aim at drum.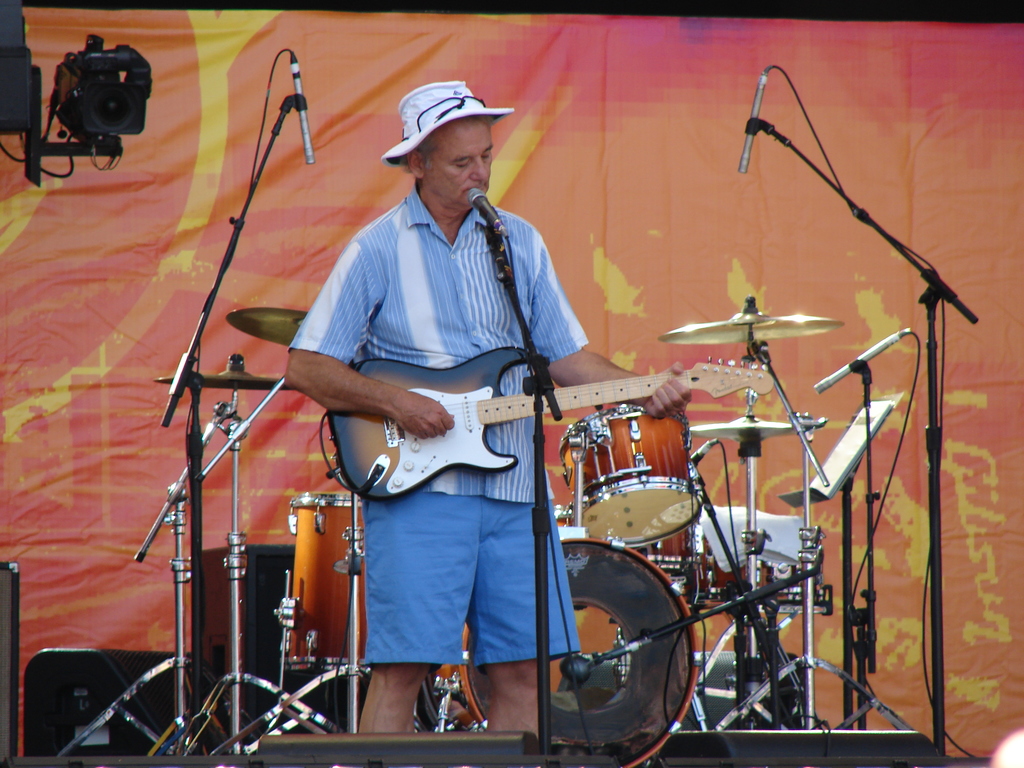
Aimed at x1=282 y1=492 x2=364 y2=673.
